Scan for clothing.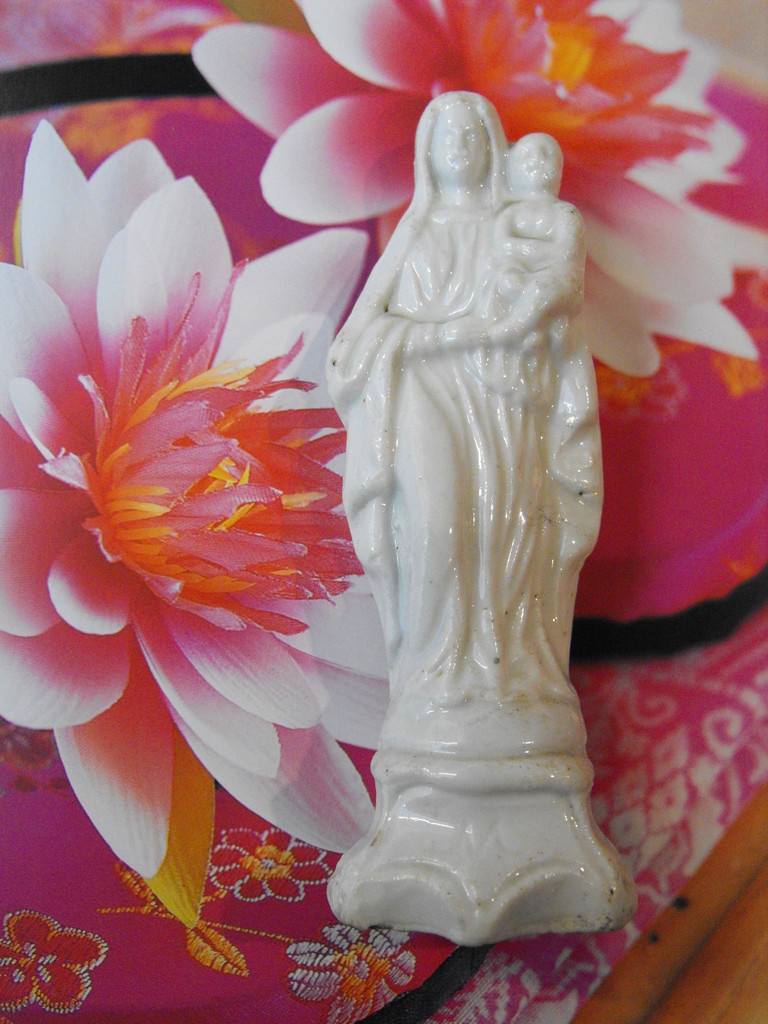
Scan result: {"left": 322, "top": 204, "right": 612, "bottom": 720}.
